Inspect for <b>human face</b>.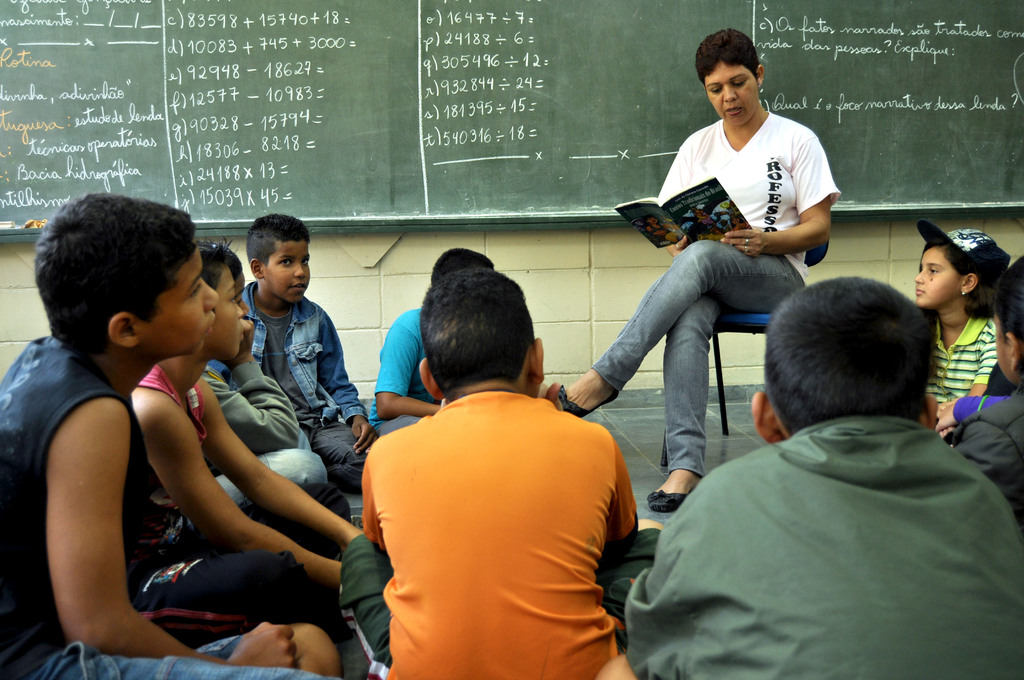
Inspection: 138:241:223:353.
